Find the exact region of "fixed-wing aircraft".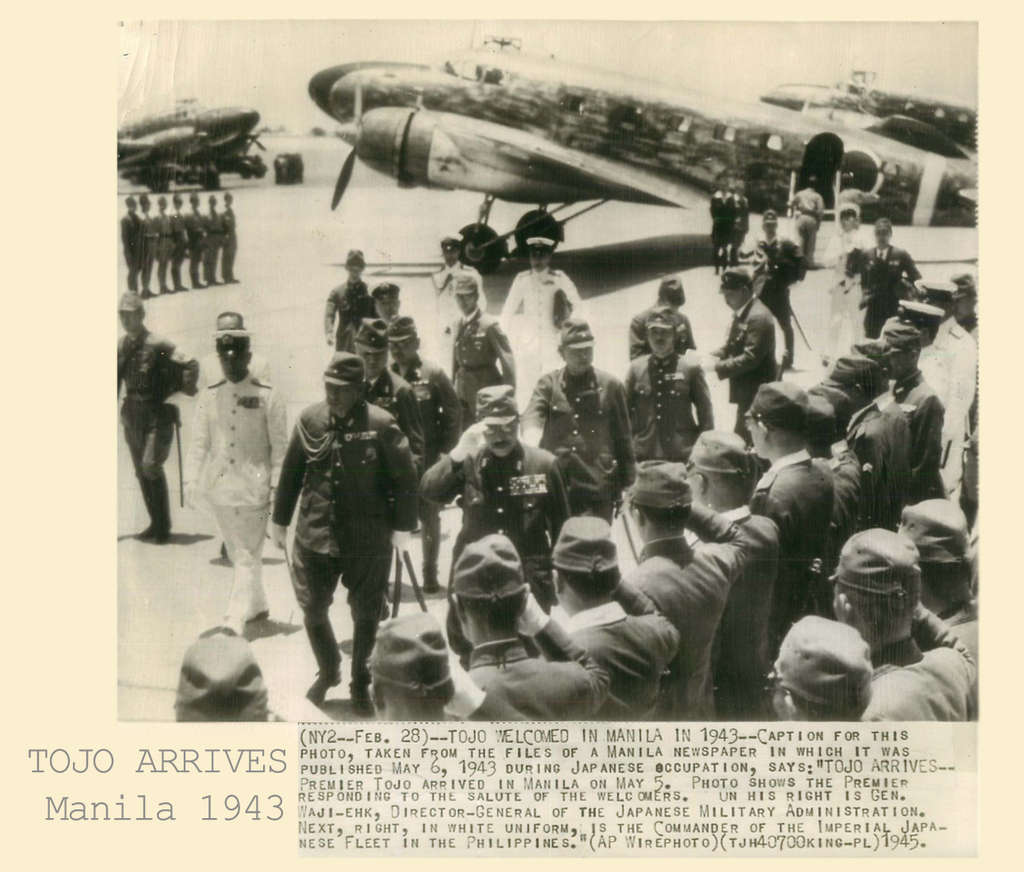
Exact region: 769/78/995/145.
